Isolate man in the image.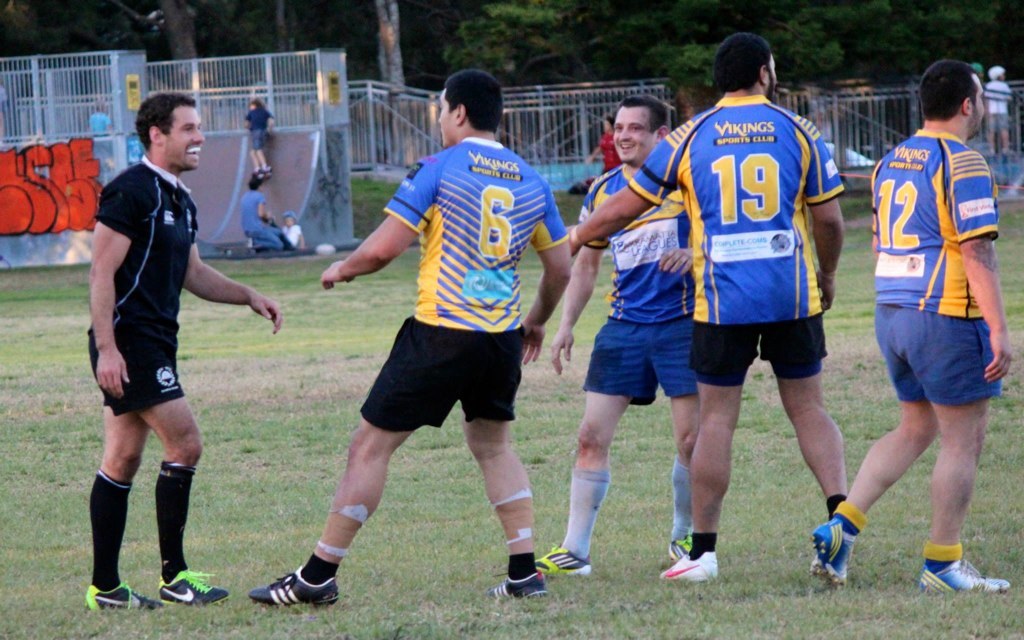
Isolated region: <box>848,53,1003,592</box>.
